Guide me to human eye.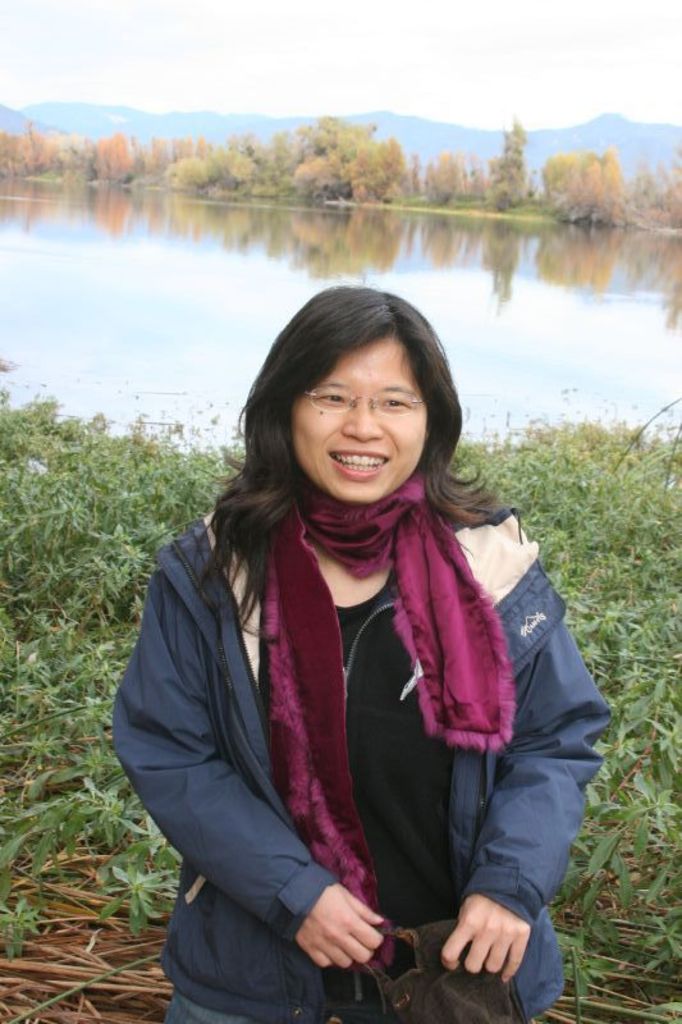
Guidance: <bbox>380, 396, 409, 410</bbox>.
